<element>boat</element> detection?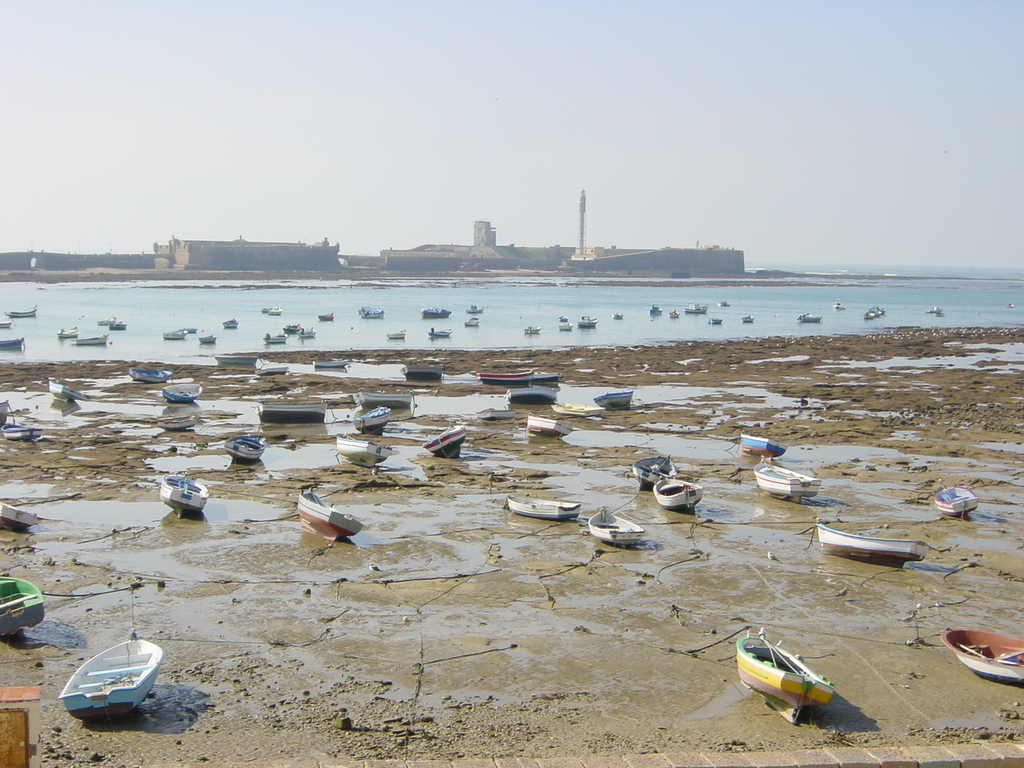
select_region(357, 305, 387, 317)
